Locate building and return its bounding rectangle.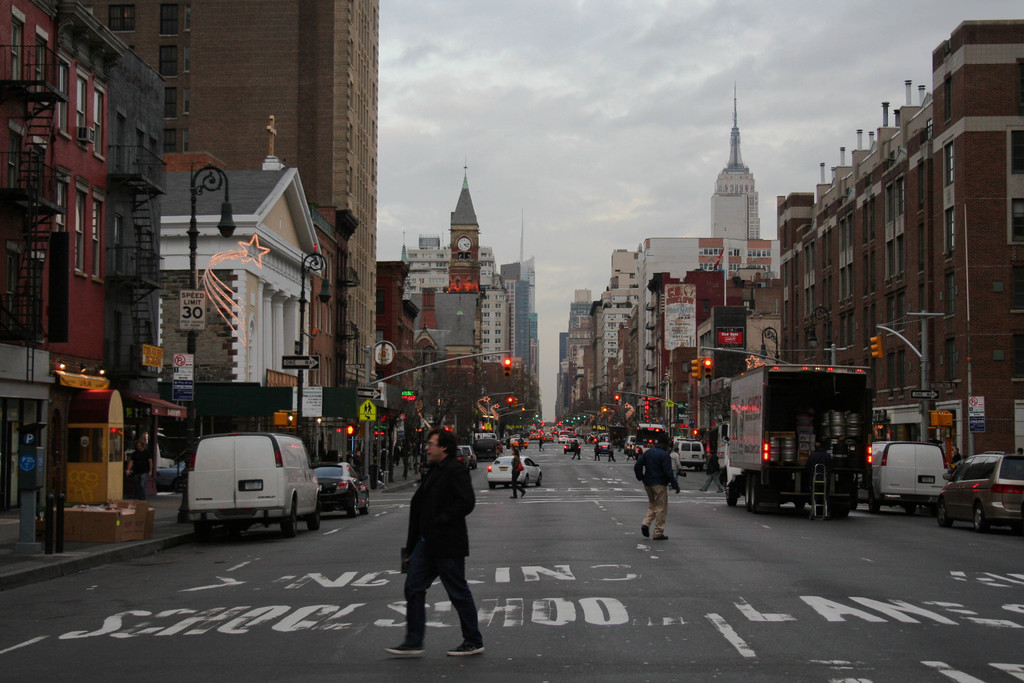
region(79, 0, 380, 475).
